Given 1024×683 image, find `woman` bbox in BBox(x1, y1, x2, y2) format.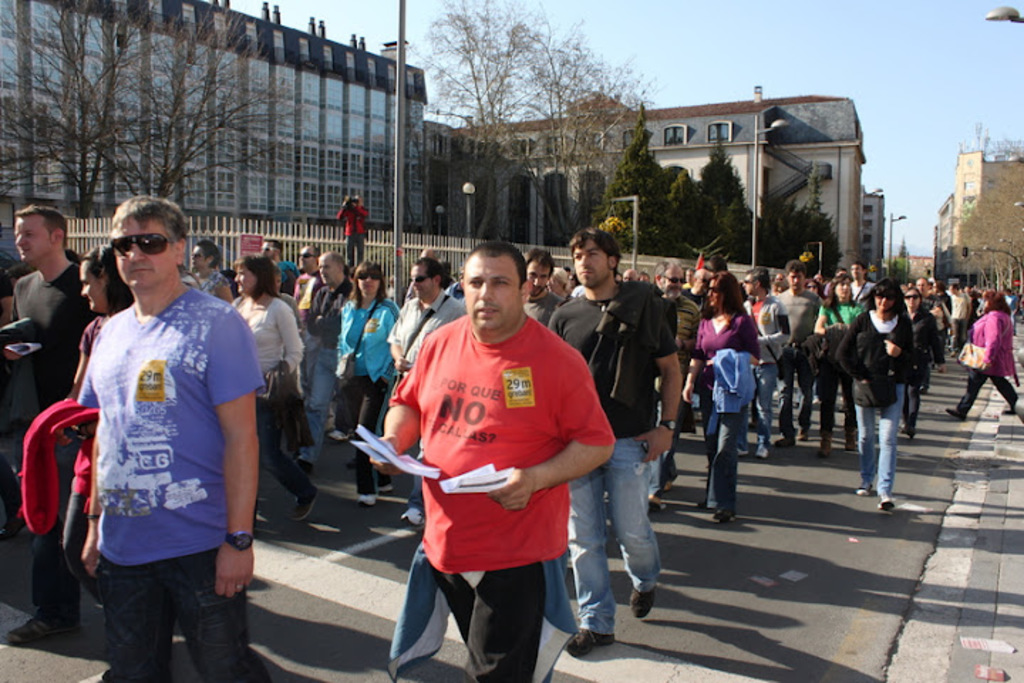
BBox(943, 290, 1023, 425).
